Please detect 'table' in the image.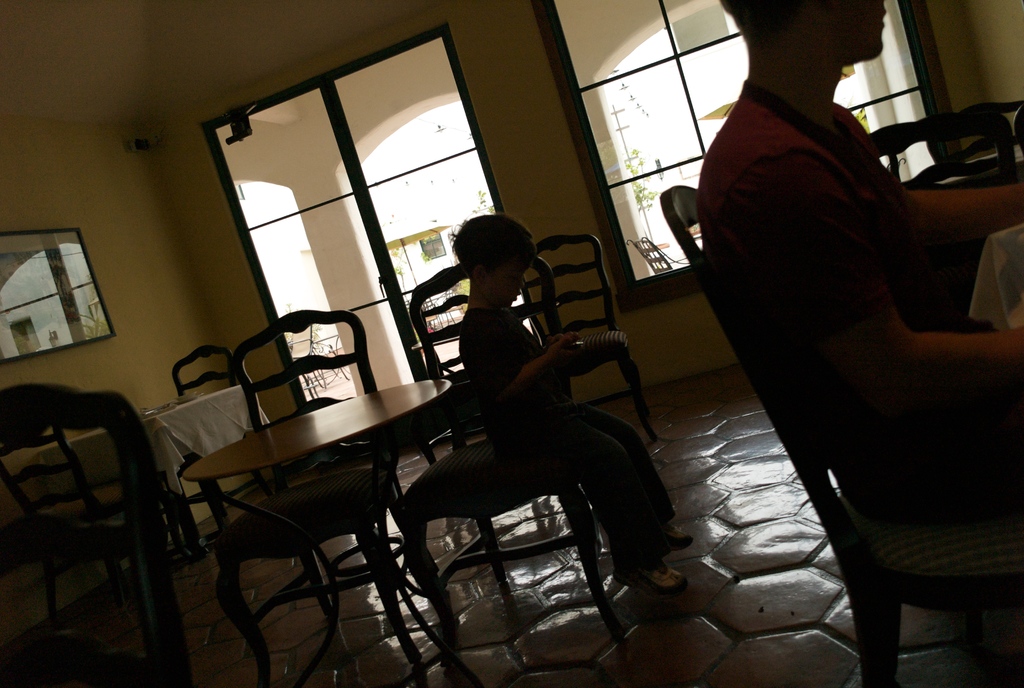
Rect(177, 381, 458, 683).
